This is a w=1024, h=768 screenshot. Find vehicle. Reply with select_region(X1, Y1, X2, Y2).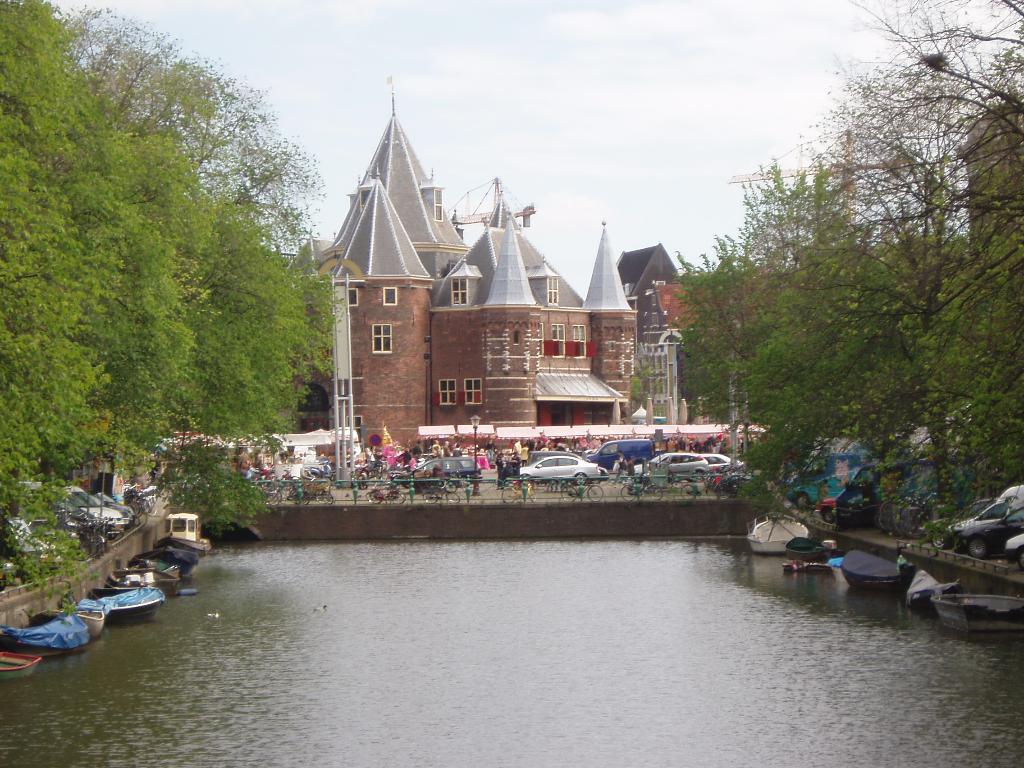
select_region(703, 447, 744, 479).
